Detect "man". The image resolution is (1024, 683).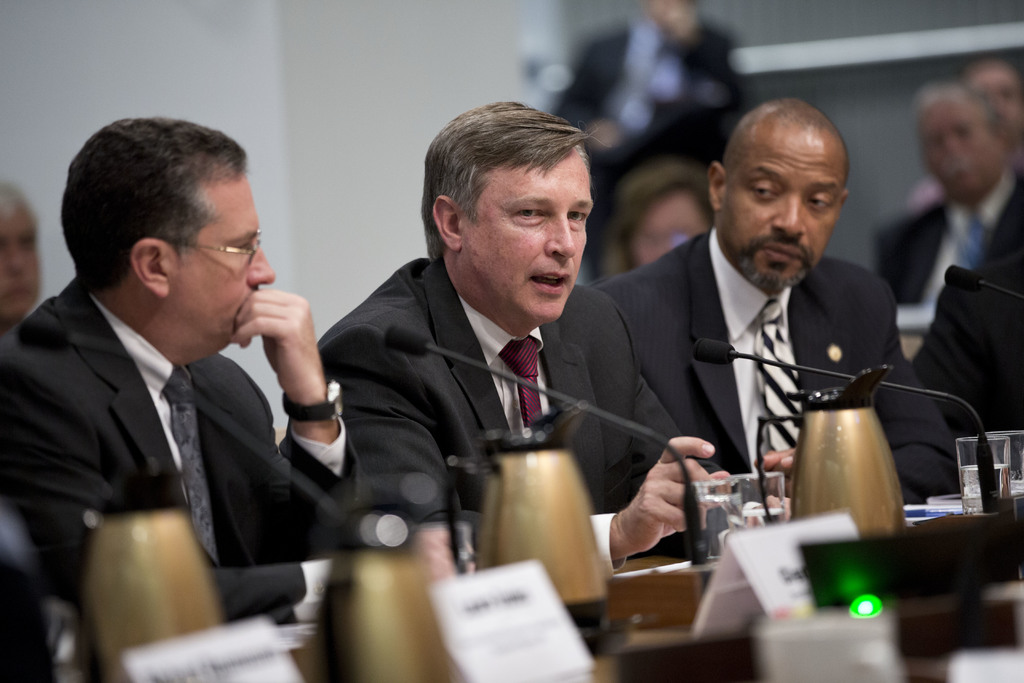
pyautogui.locateOnScreen(602, 100, 968, 557).
